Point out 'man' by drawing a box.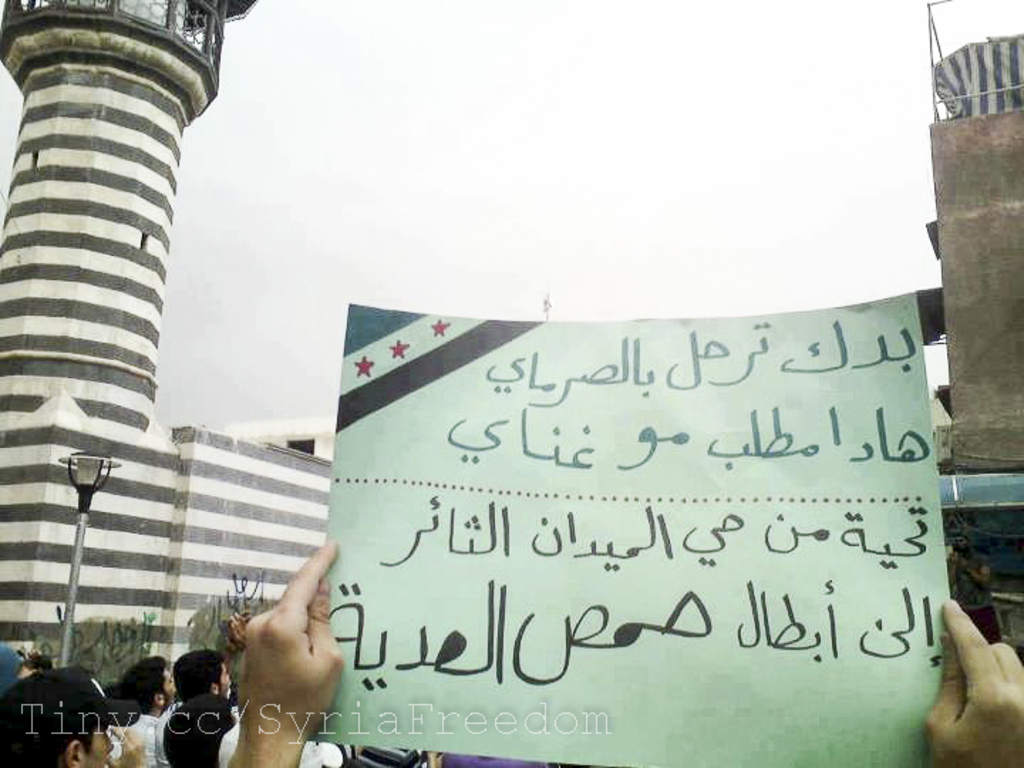
Rect(165, 650, 235, 767).
